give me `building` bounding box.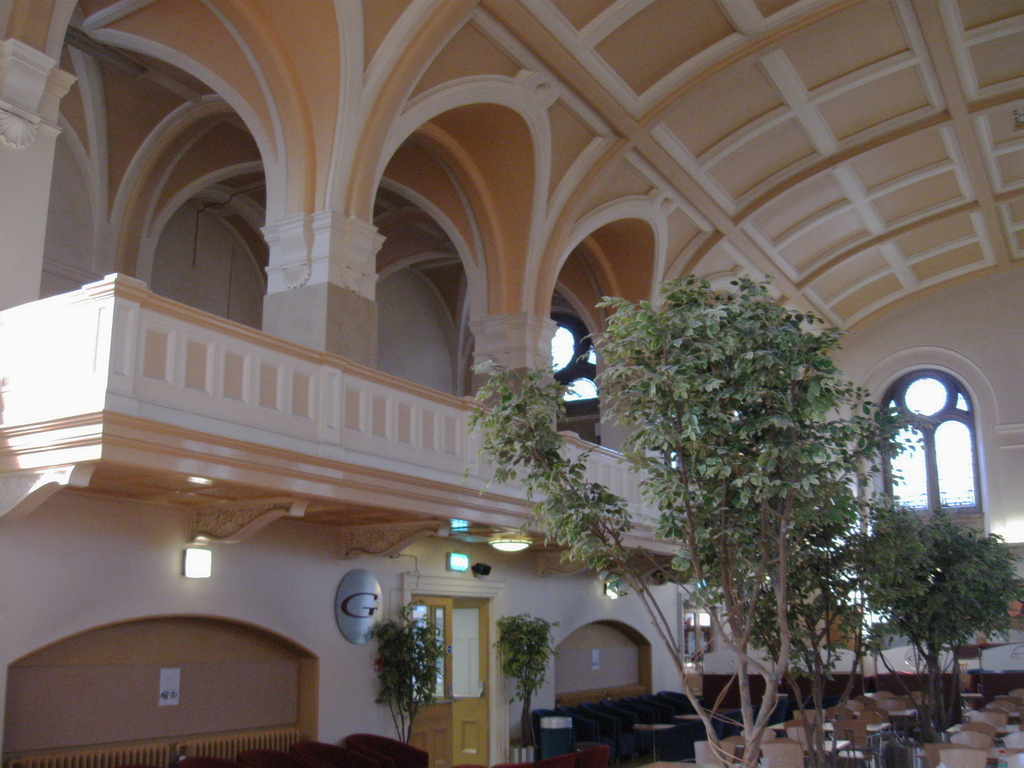
box(0, 0, 1023, 767).
